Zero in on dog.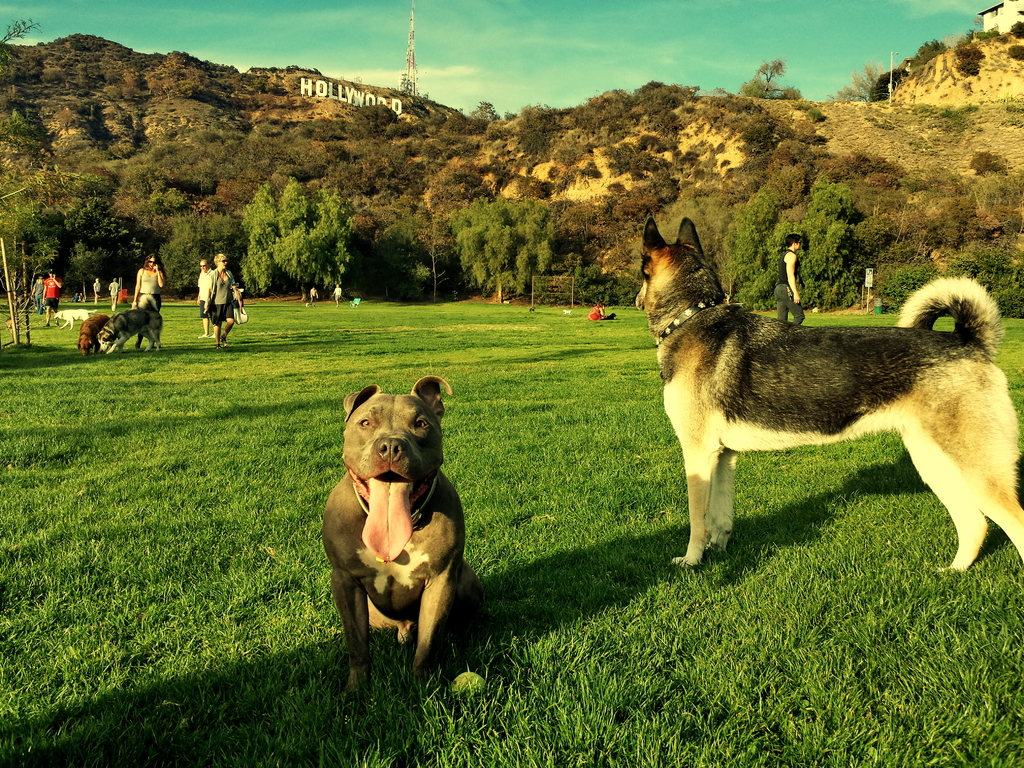
Zeroed in: 527,306,536,312.
